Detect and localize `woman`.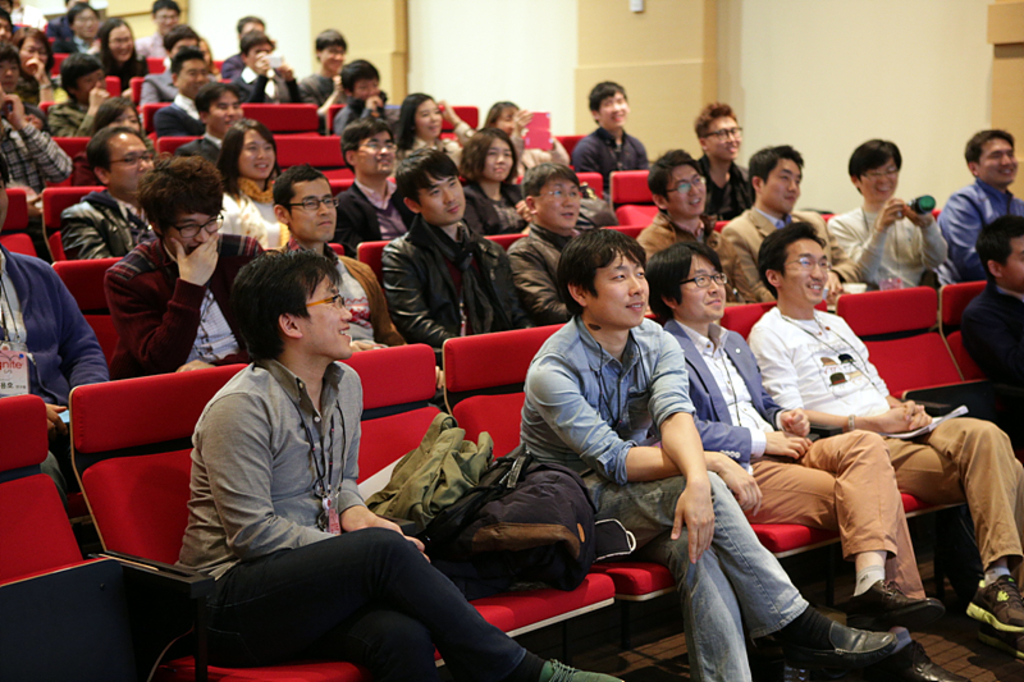
Localized at 8,24,69,109.
